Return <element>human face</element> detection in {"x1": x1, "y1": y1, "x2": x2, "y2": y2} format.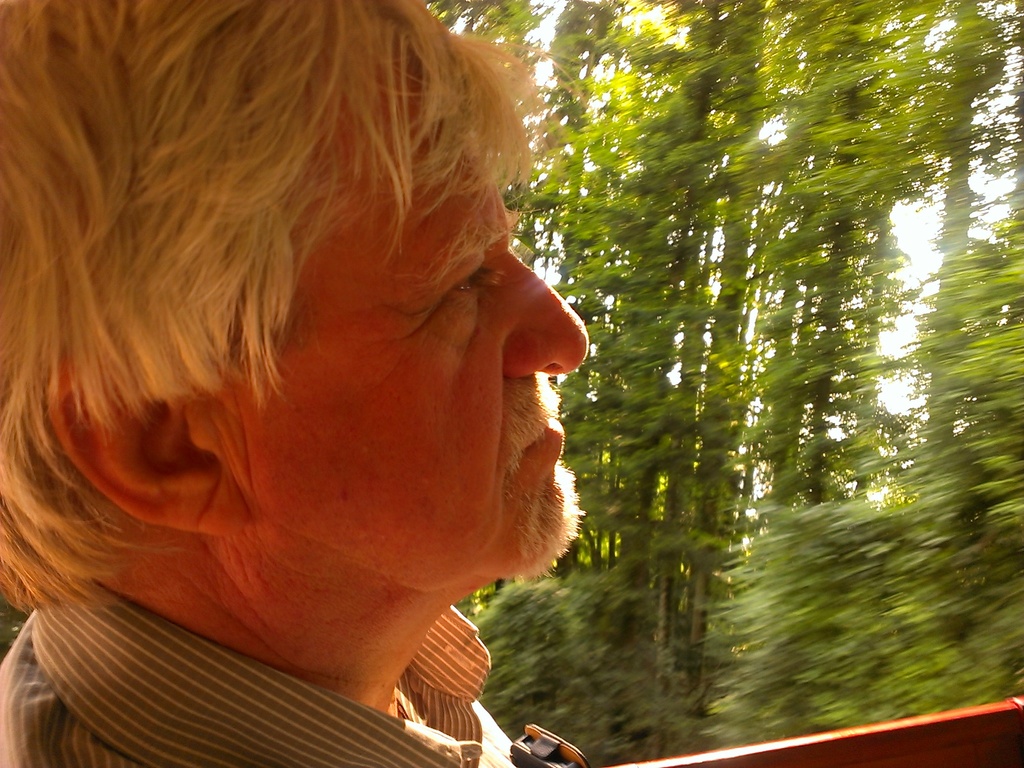
{"x1": 198, "y1": 175, "x2": 584, "y2": 563}.
